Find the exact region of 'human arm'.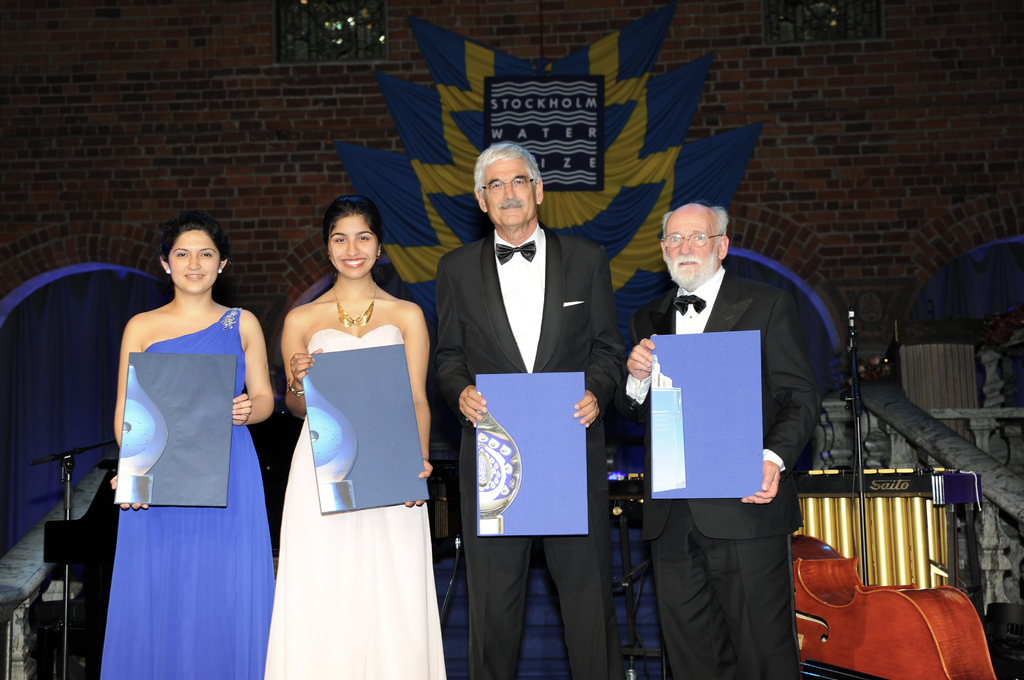
Exact region: {"left": 273, "top": 314, "right": 308, "bottom": 418}.
